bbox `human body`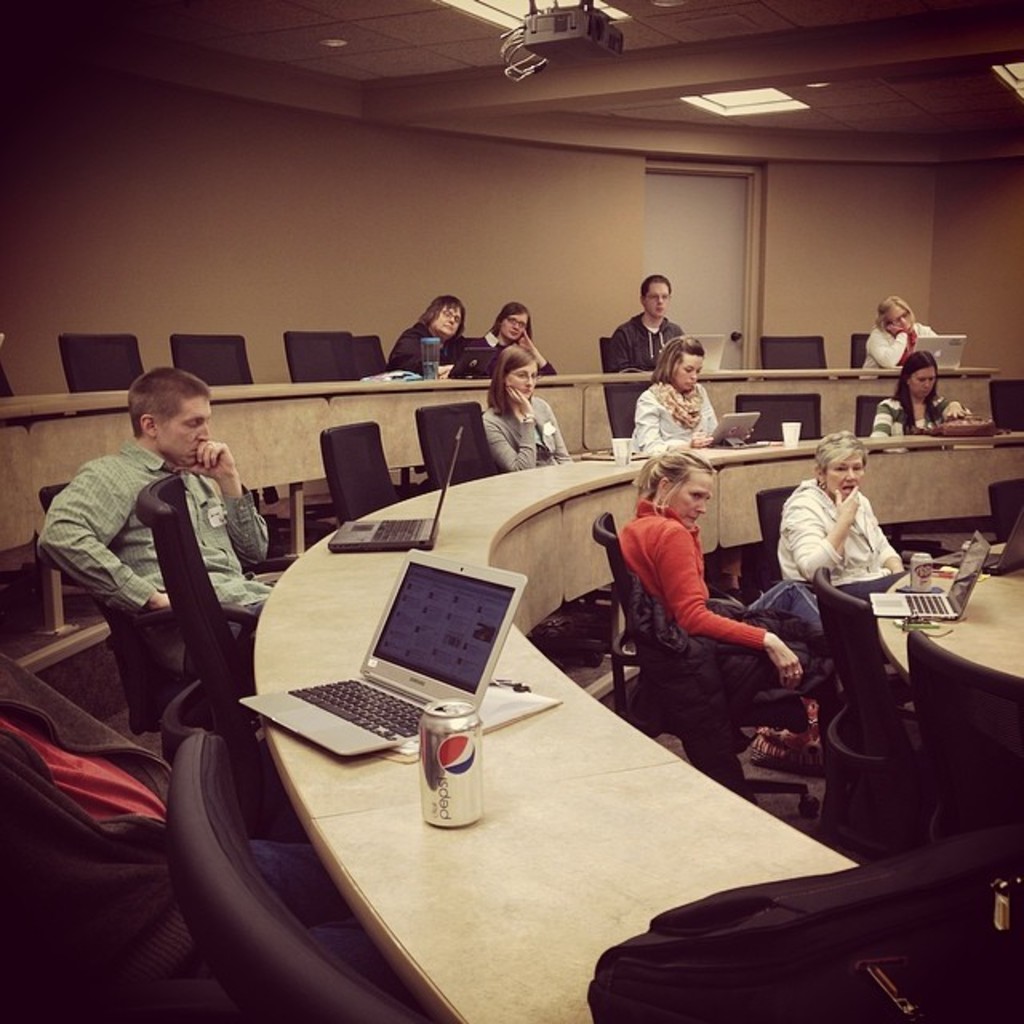
<box>608,272,690,432</box>
